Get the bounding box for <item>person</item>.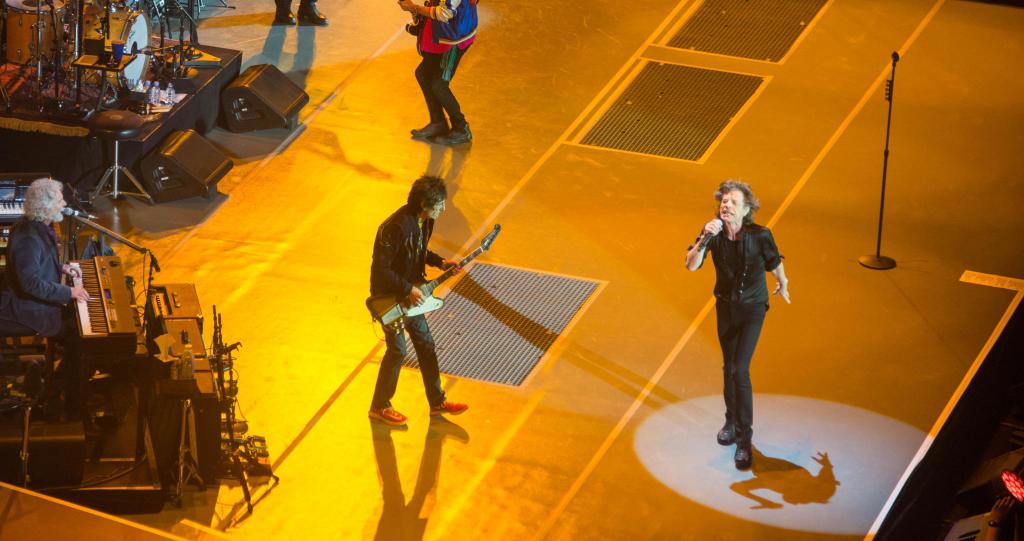
box(687, 174, 792, 466).
